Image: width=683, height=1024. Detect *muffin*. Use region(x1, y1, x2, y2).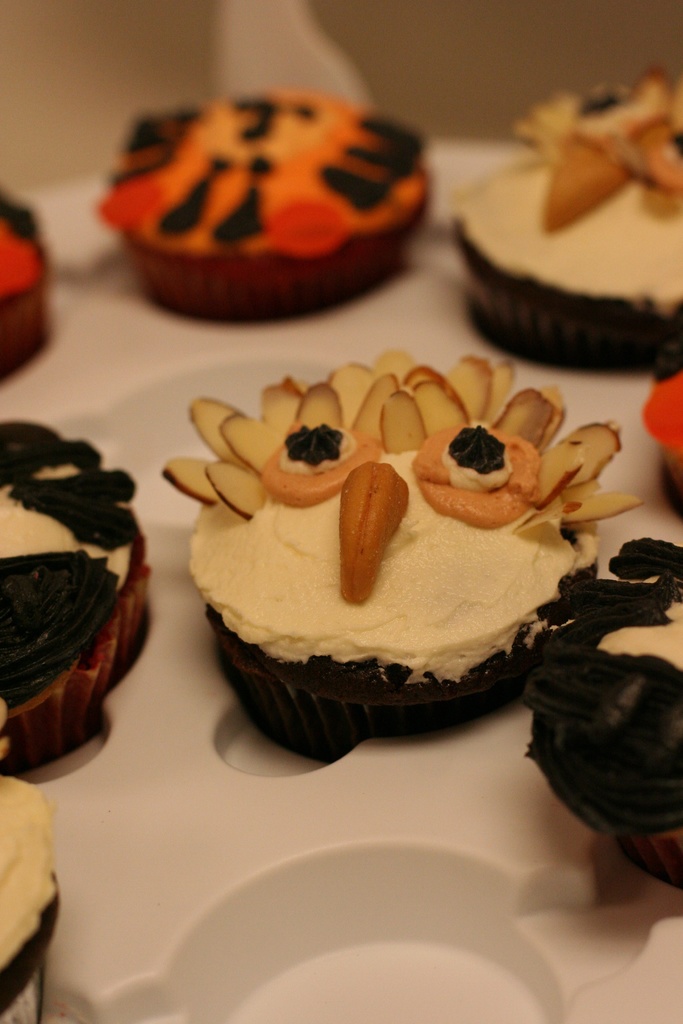
region(160, 337, 630, 756).
